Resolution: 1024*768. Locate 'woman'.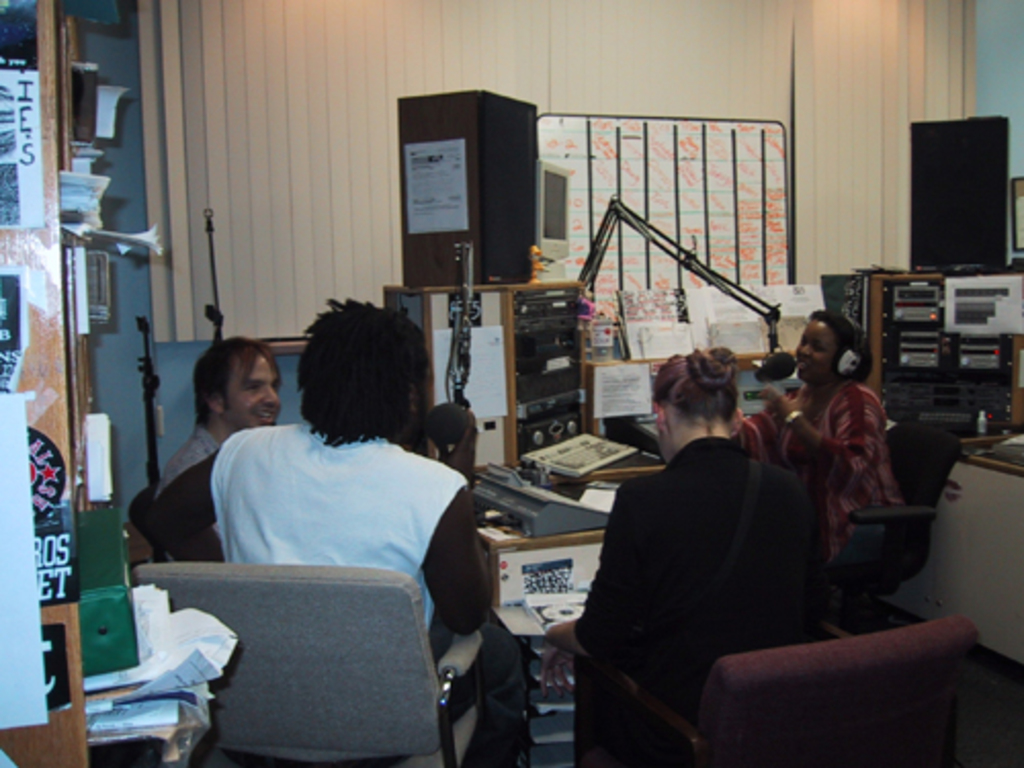
bbox=[735, 299, 901, 586].
